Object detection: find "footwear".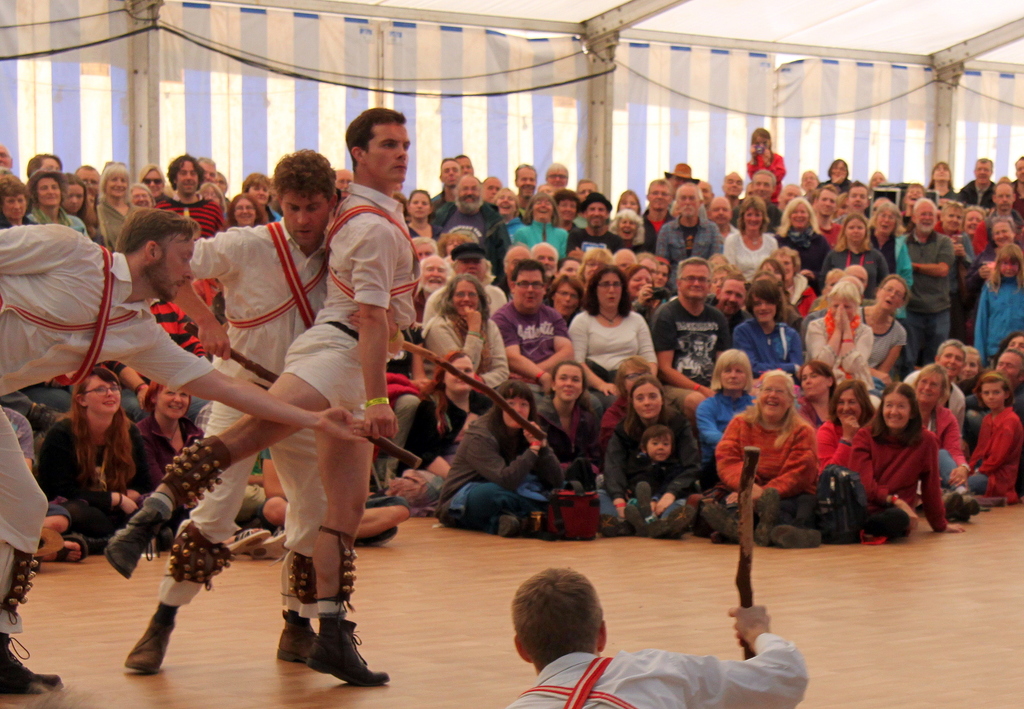
BBox(667, 500, 693, 538).
